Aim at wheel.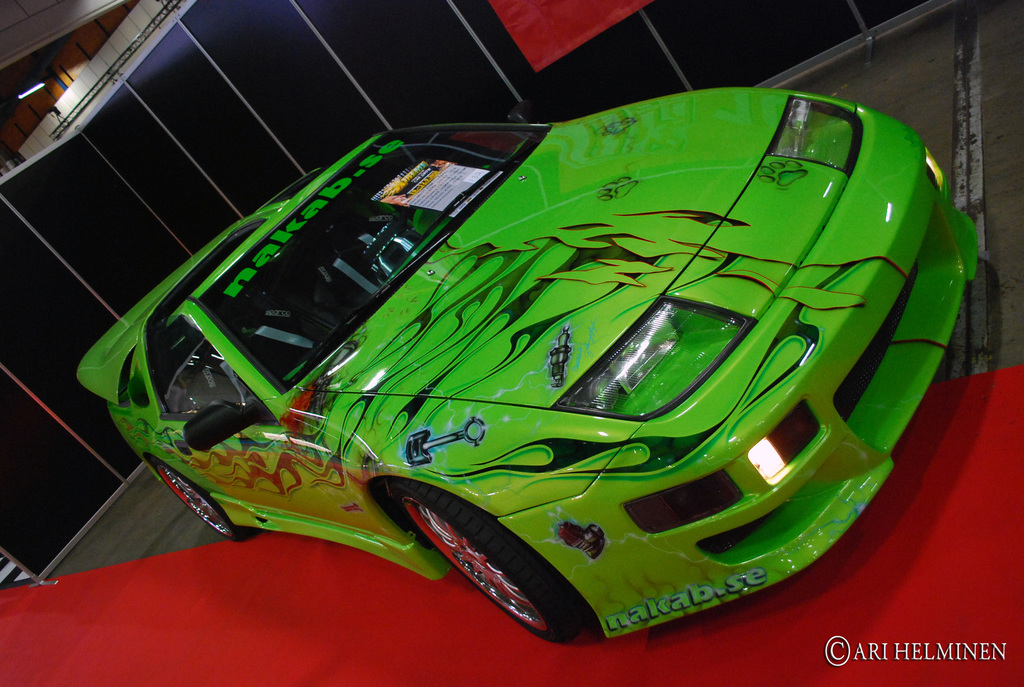
Aimed at box=[412, 209, 424, 230].
